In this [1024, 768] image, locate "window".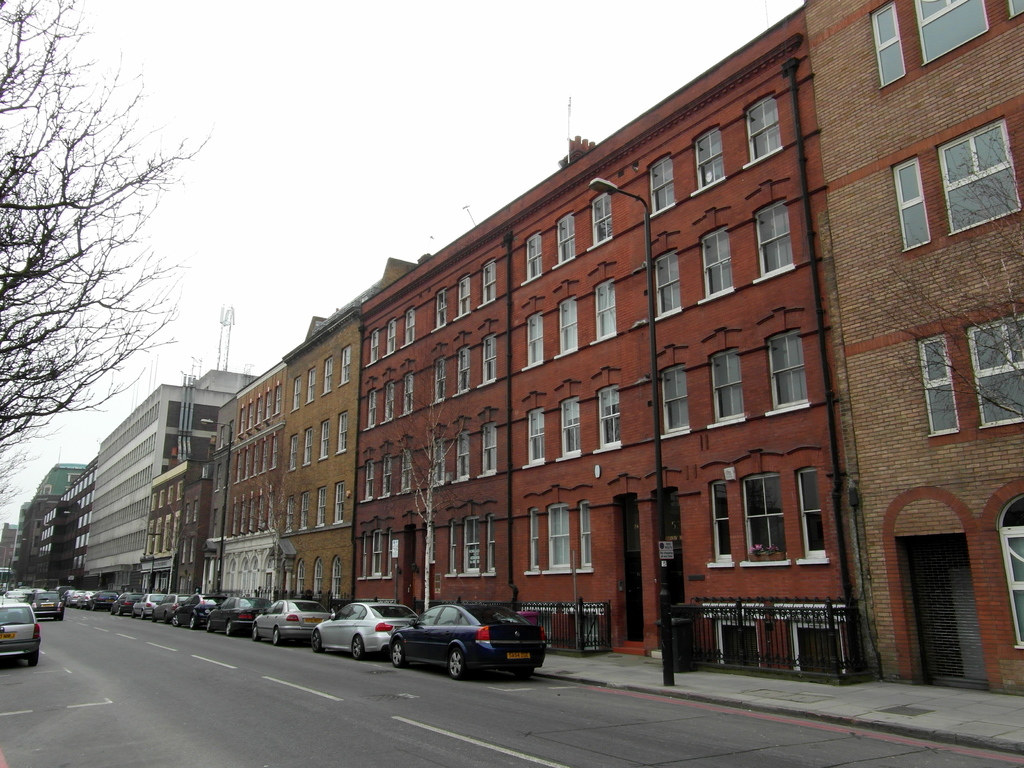
Bounding box: (356, 516, 398, 584).
